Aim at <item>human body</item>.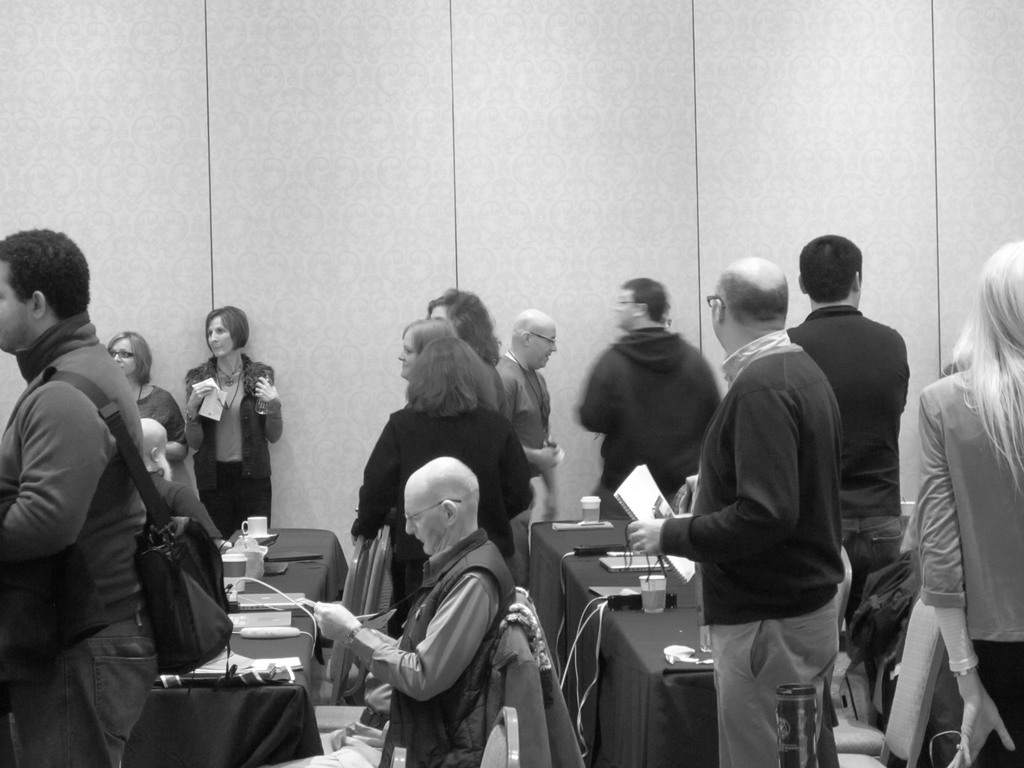
Aimed at 10,239,204,749.
